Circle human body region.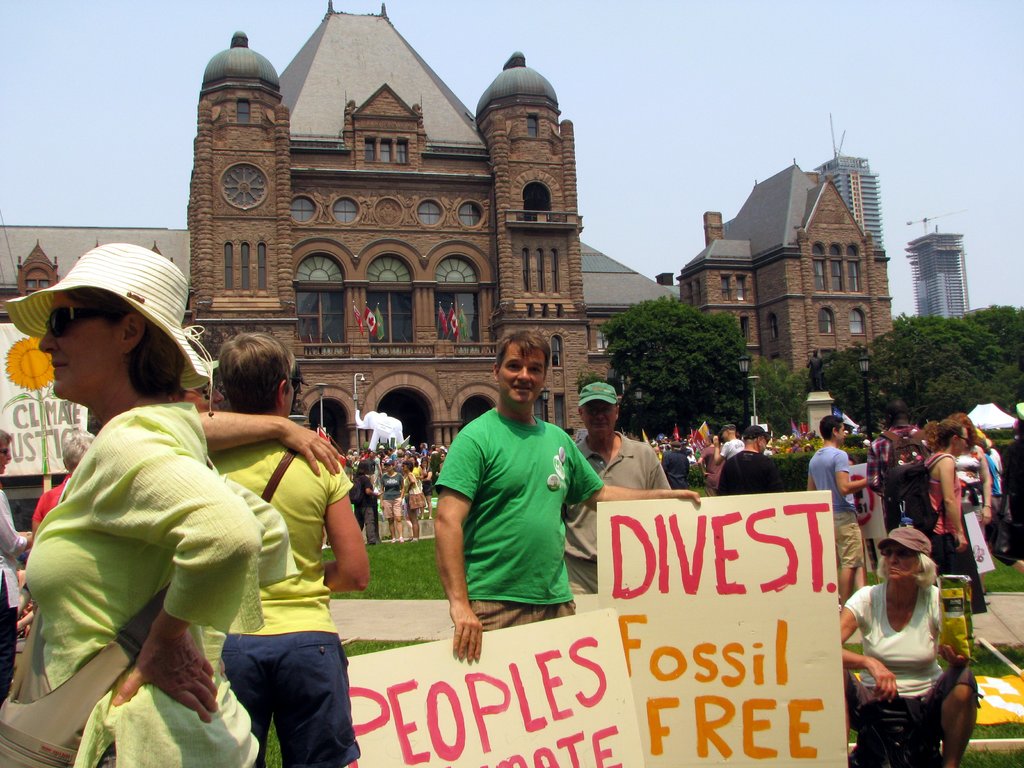
Region: box=[436, 405, 700, 660].
